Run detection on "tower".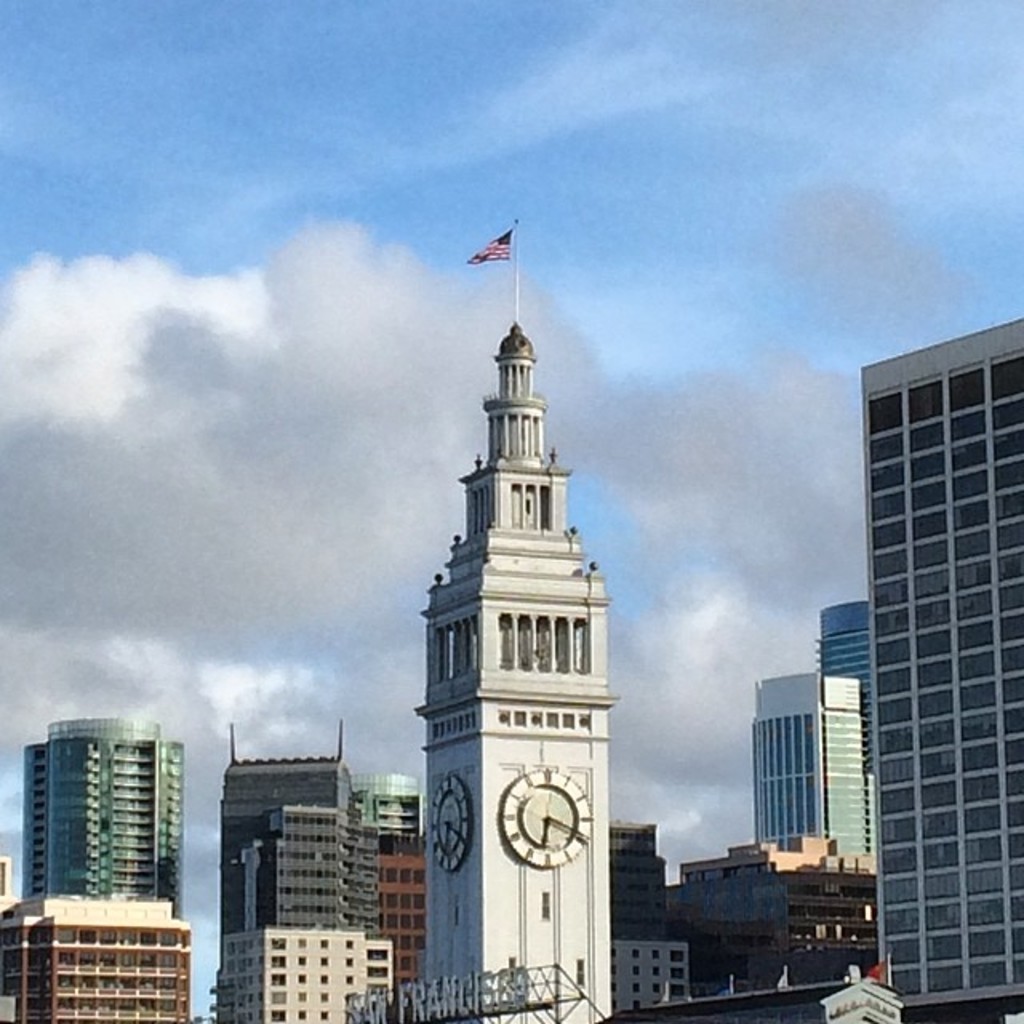
Result: <region>877, 296, 1022, 1013</region>.
